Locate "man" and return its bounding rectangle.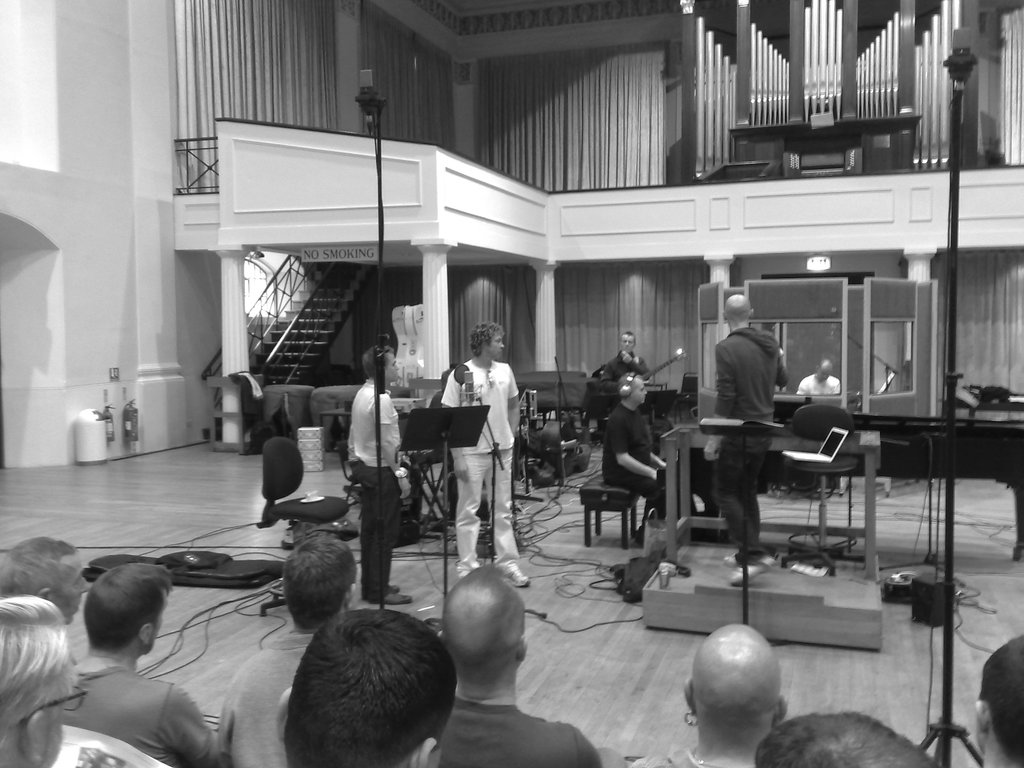
{"x1": 345, "y1": 344, "x2": 413, "y2": 604}.
